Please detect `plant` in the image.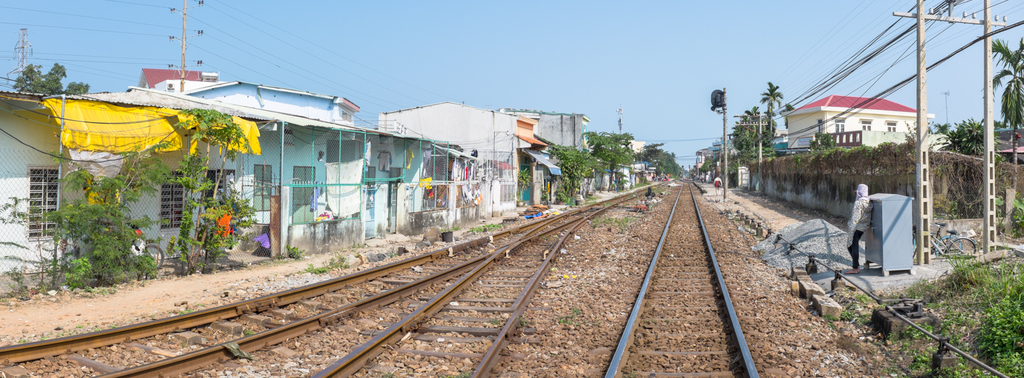
region(517, 311, 527, 326).
